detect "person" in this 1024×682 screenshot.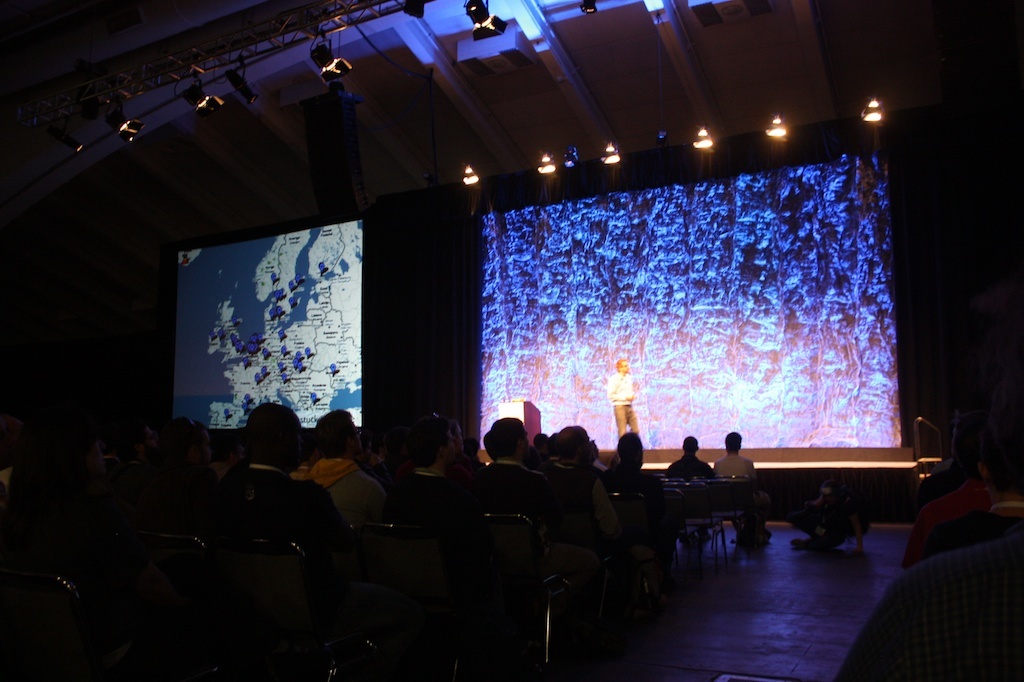
Detection: rect(607, 360, 642, 437).
